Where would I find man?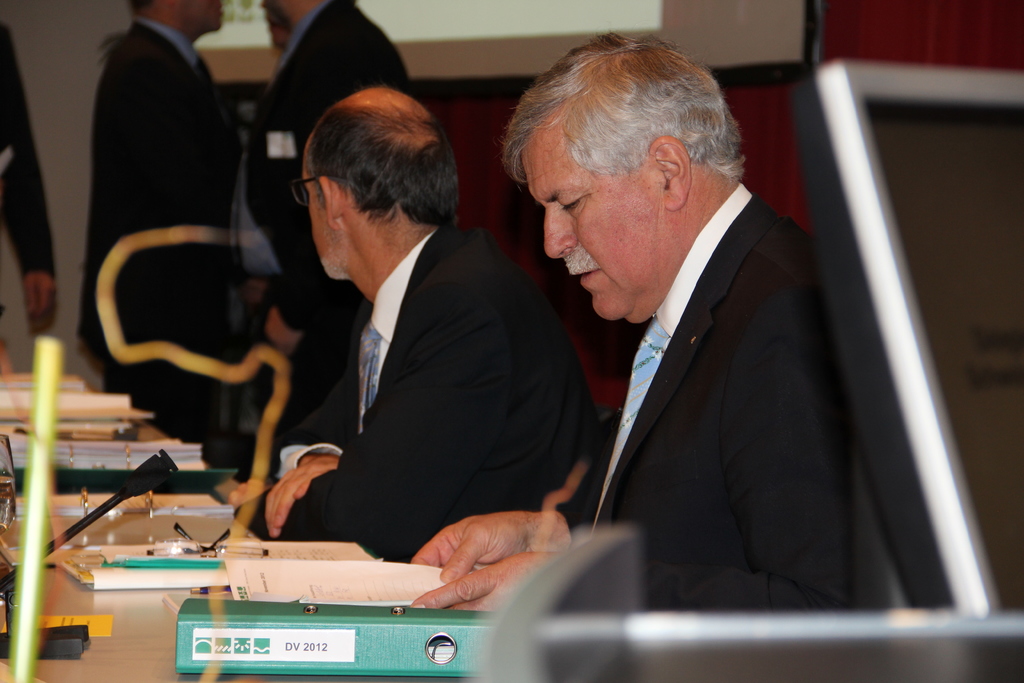
At locate(243, 0, 410, 425).
